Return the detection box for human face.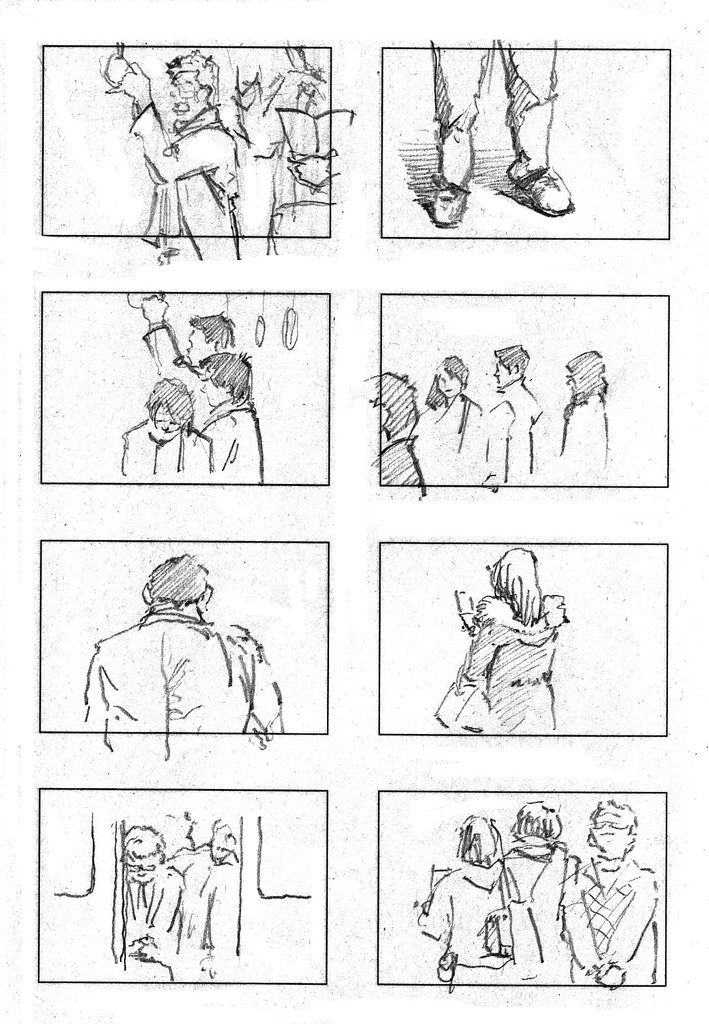
bbox(492, 356, 514, 388).
